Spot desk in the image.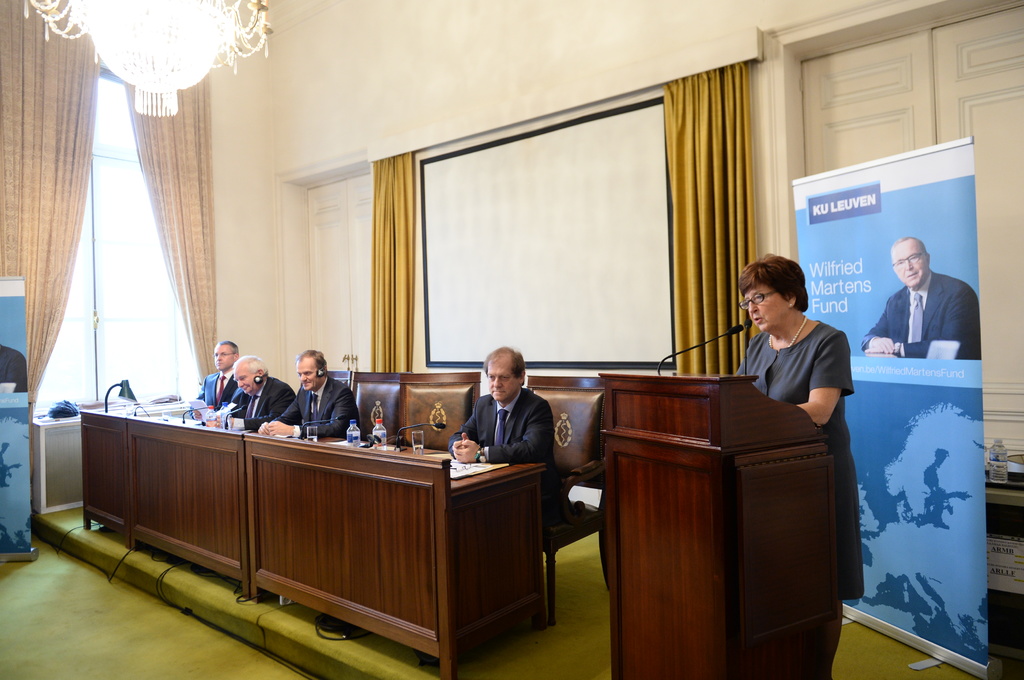
desk found at Rect(85, 412, 551, 664).
